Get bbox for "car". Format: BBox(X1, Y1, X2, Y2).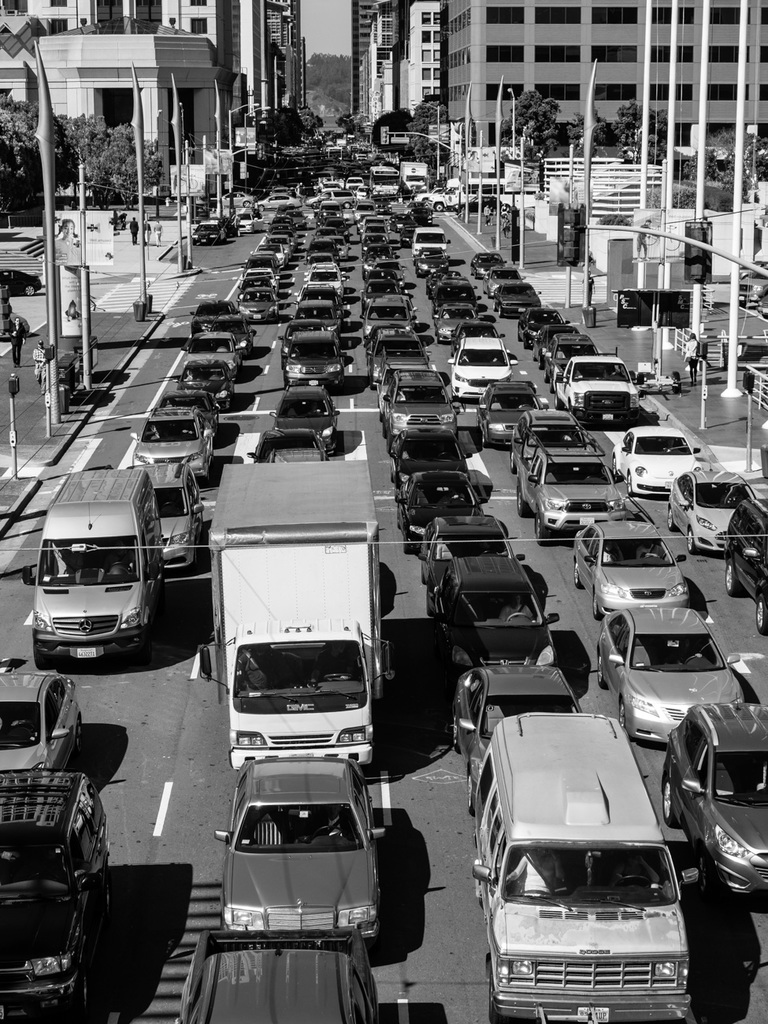
BBox(422, 545, 565, 686).
